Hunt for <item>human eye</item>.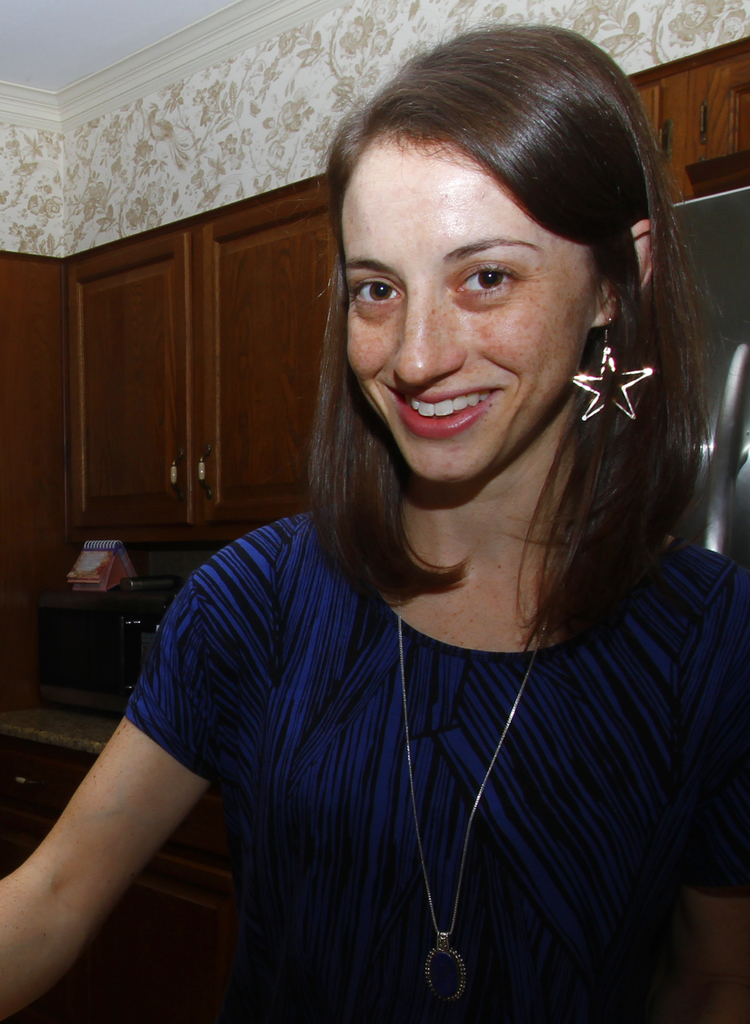
Hunted down at <box>459,262,521,314</box>.
